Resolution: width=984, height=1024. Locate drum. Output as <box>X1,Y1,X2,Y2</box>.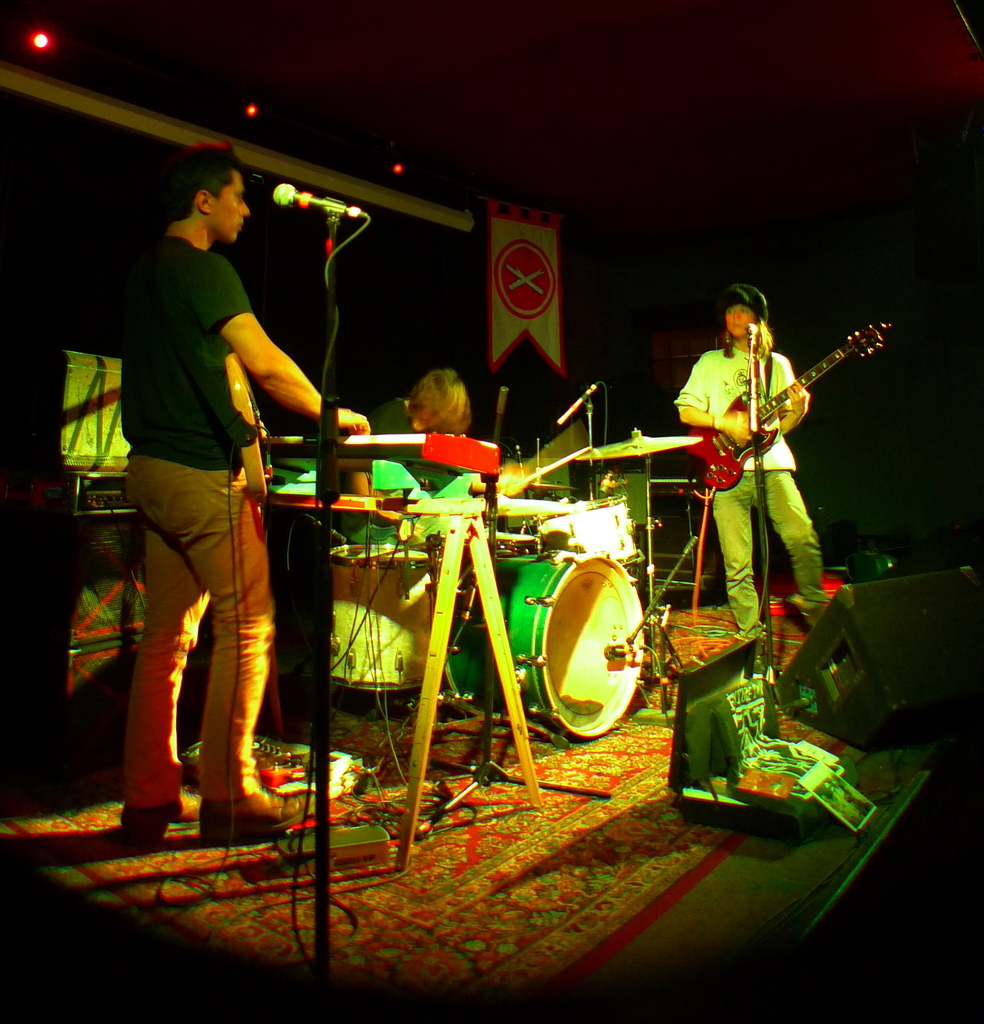
<box>527,498,651,586</box>.
